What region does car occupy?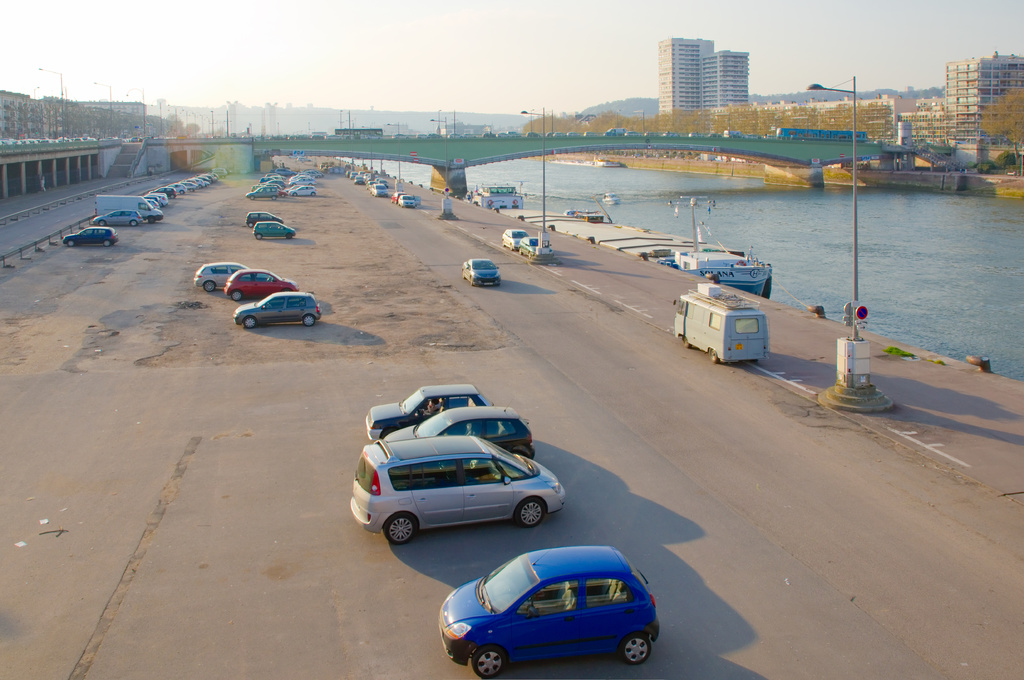
<bbox>246, 212, 282, 227</bbox>.
